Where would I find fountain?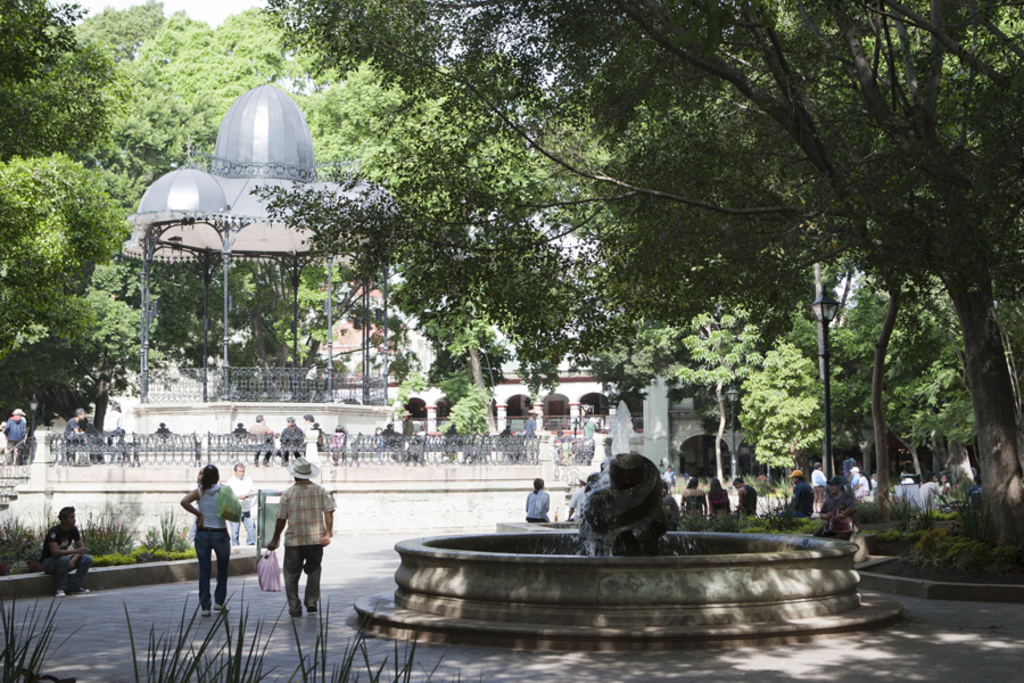
At box=[395, 435, 860, 645].
